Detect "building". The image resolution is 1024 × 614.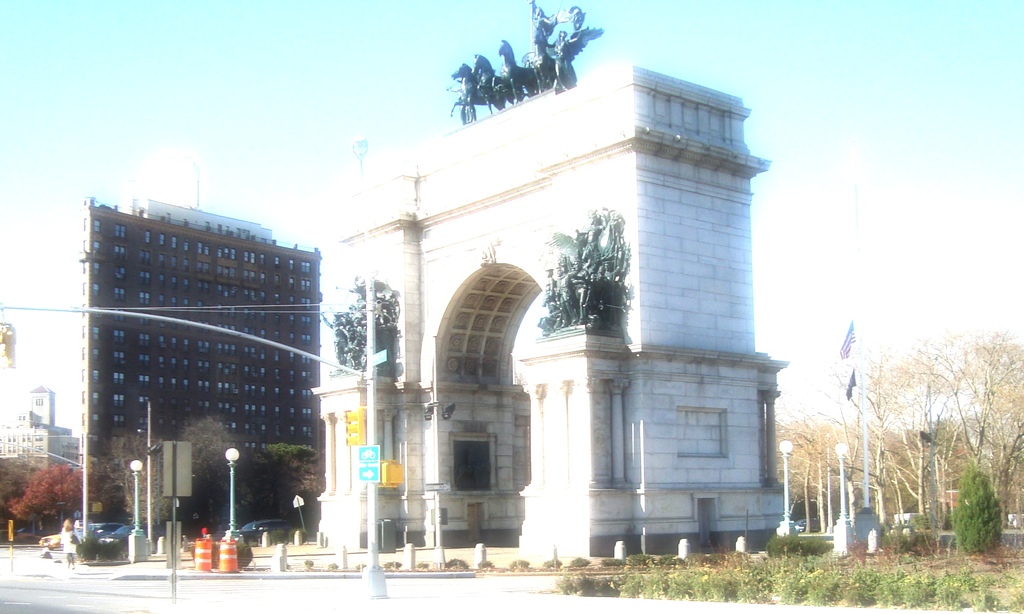
79,197,319,517.
